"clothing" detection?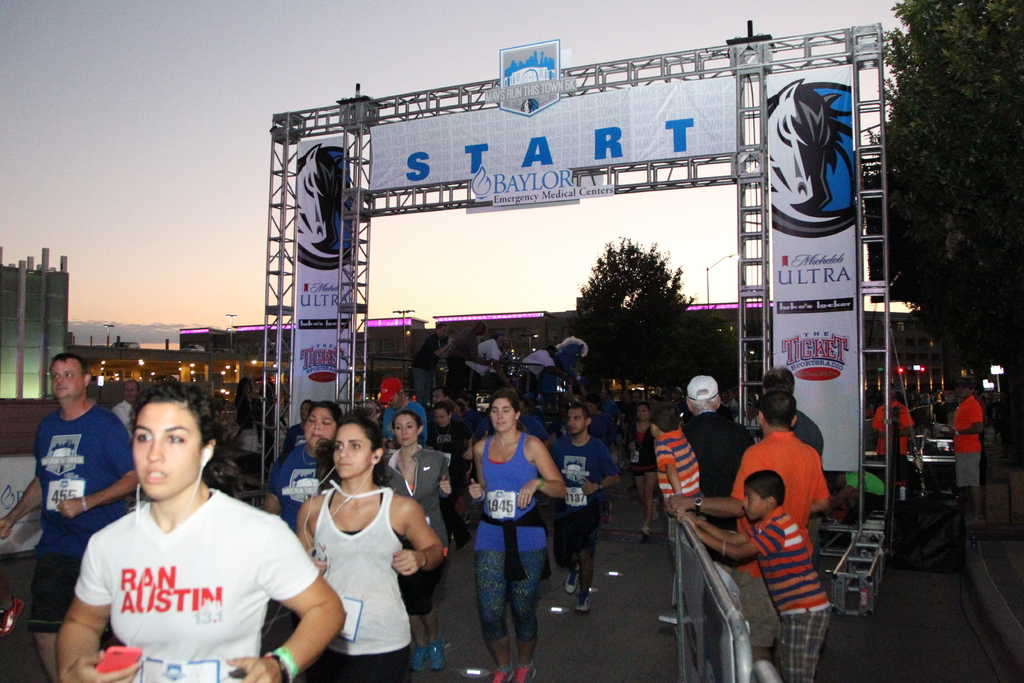
739:496:843:682
